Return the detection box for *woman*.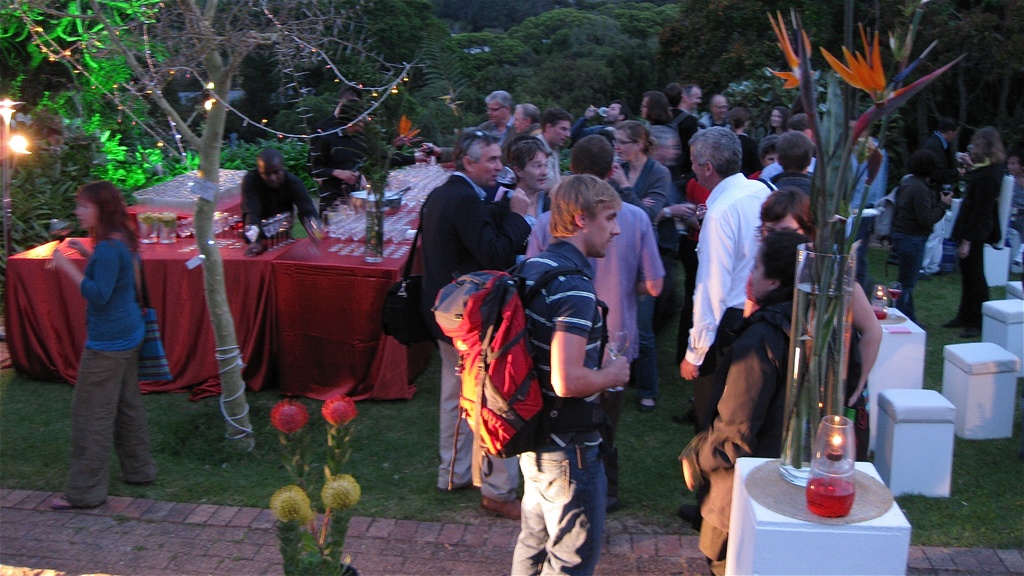
<region>46, 165, 159, 514</region>.
